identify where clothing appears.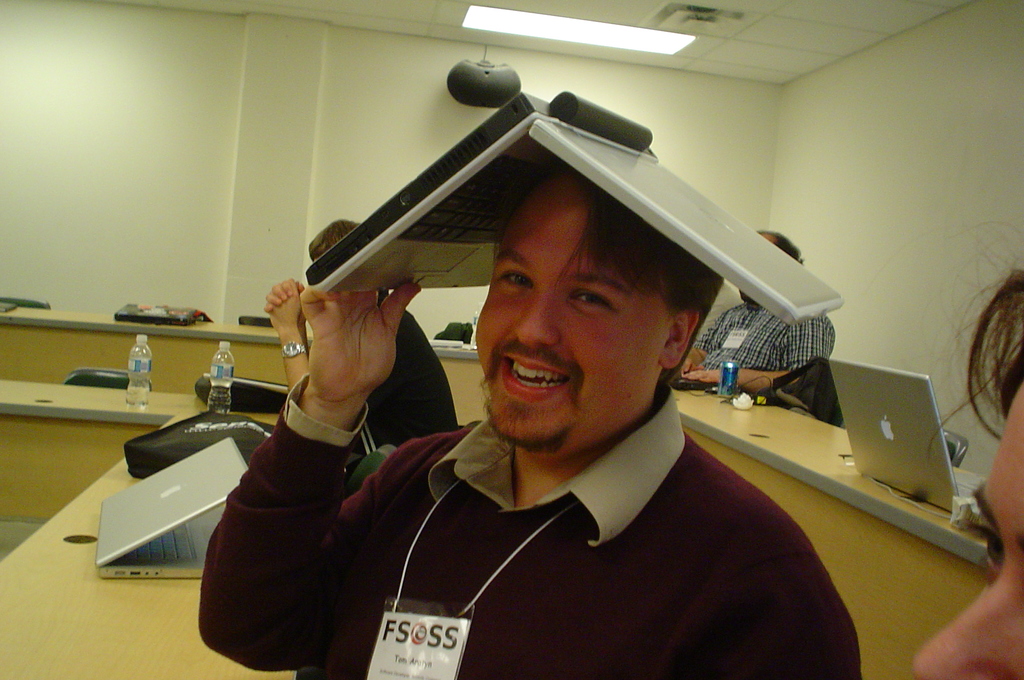
Appears at 365, 289, 456, 447.
